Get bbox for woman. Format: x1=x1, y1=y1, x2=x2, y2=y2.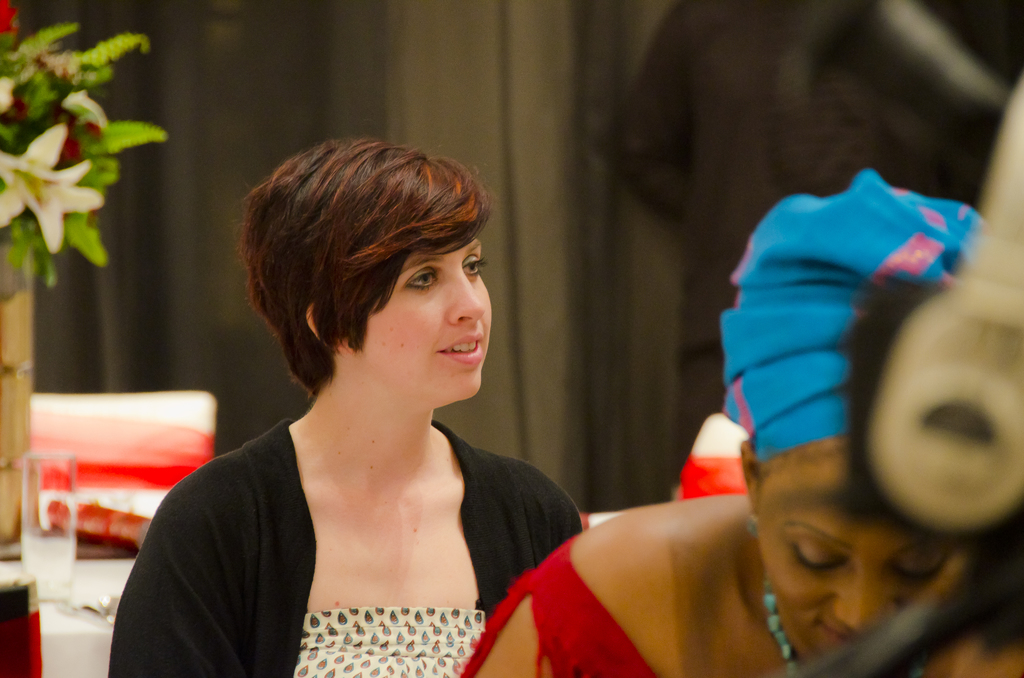
x1=152, y1=124, x2=567, y2=677.
